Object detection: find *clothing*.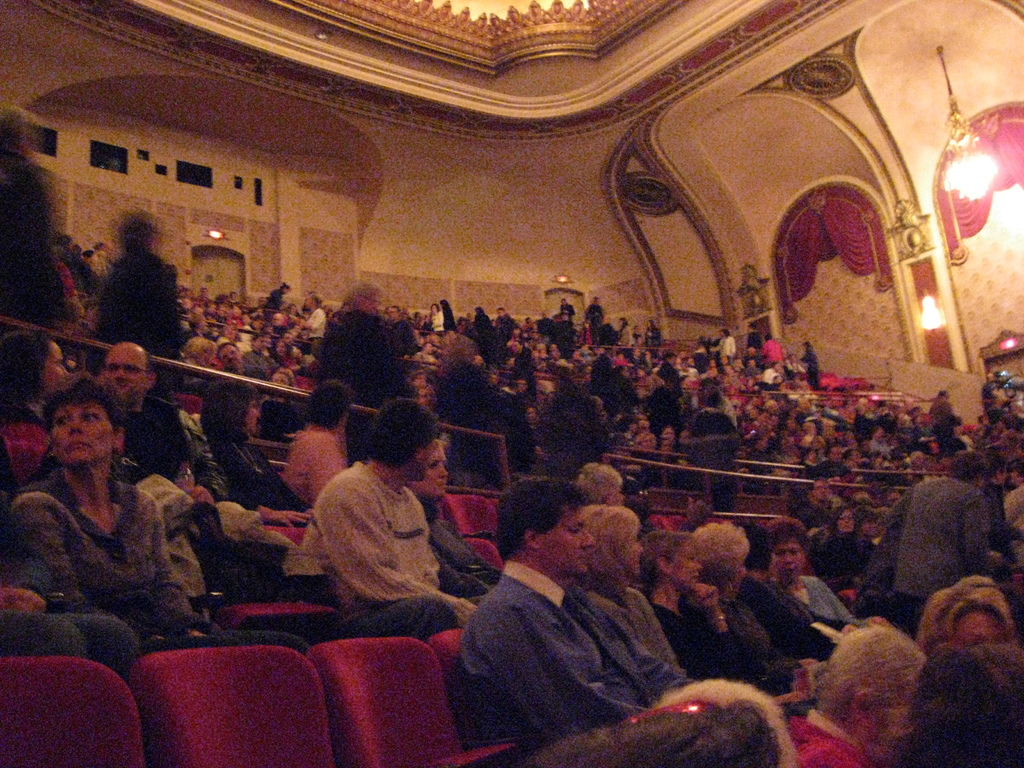
[784,580,863,620].
